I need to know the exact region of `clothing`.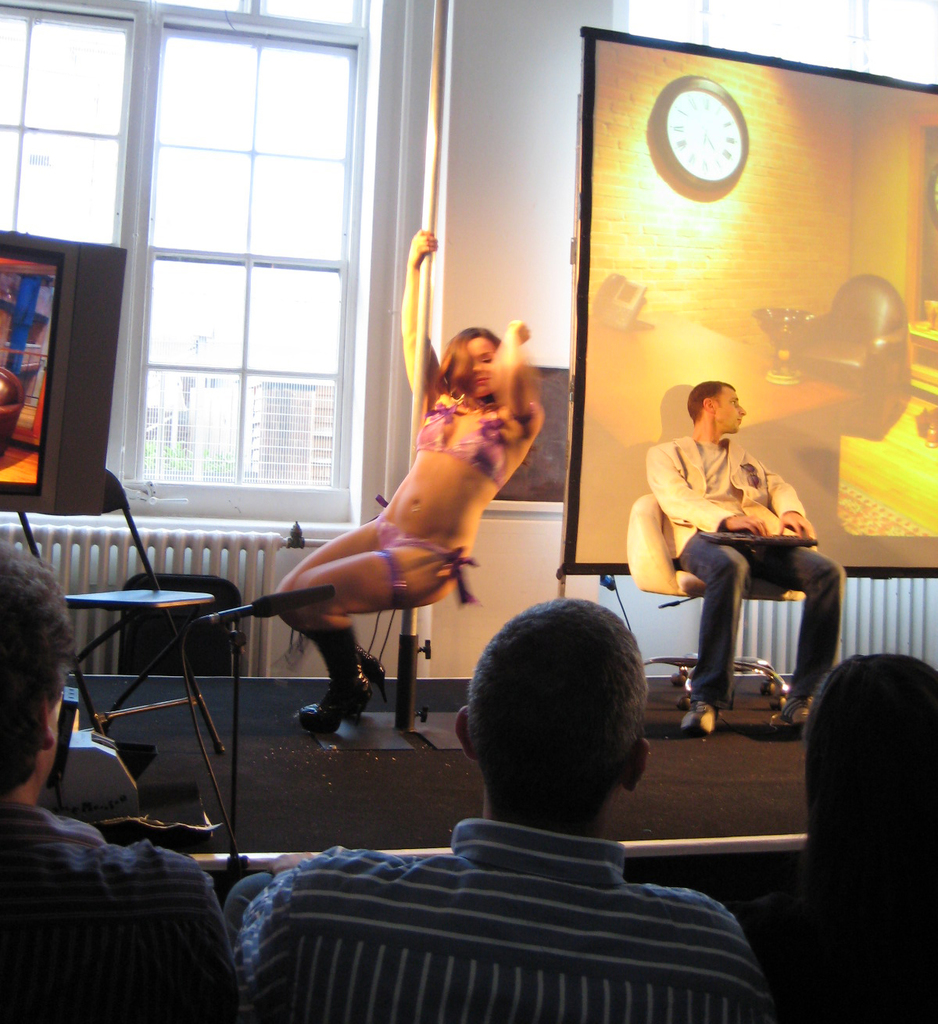
Region: (left=355, top=496, right=485, bottom=593).
